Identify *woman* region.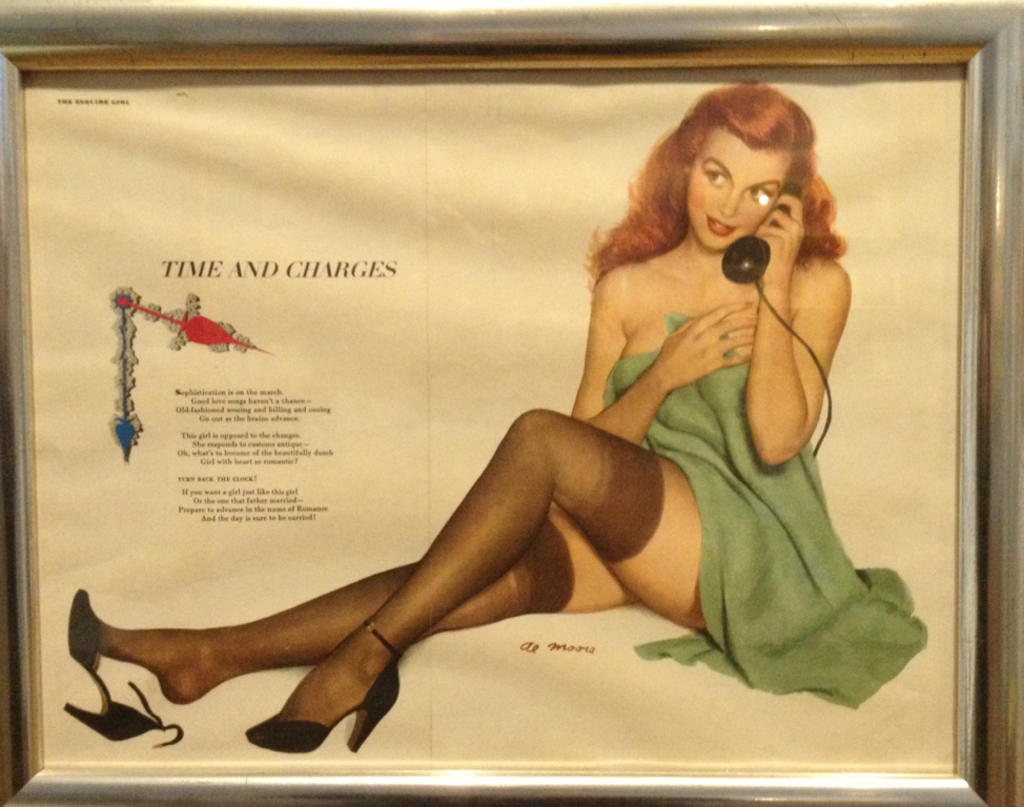
Region: rect(60, 78, 928, 748).
